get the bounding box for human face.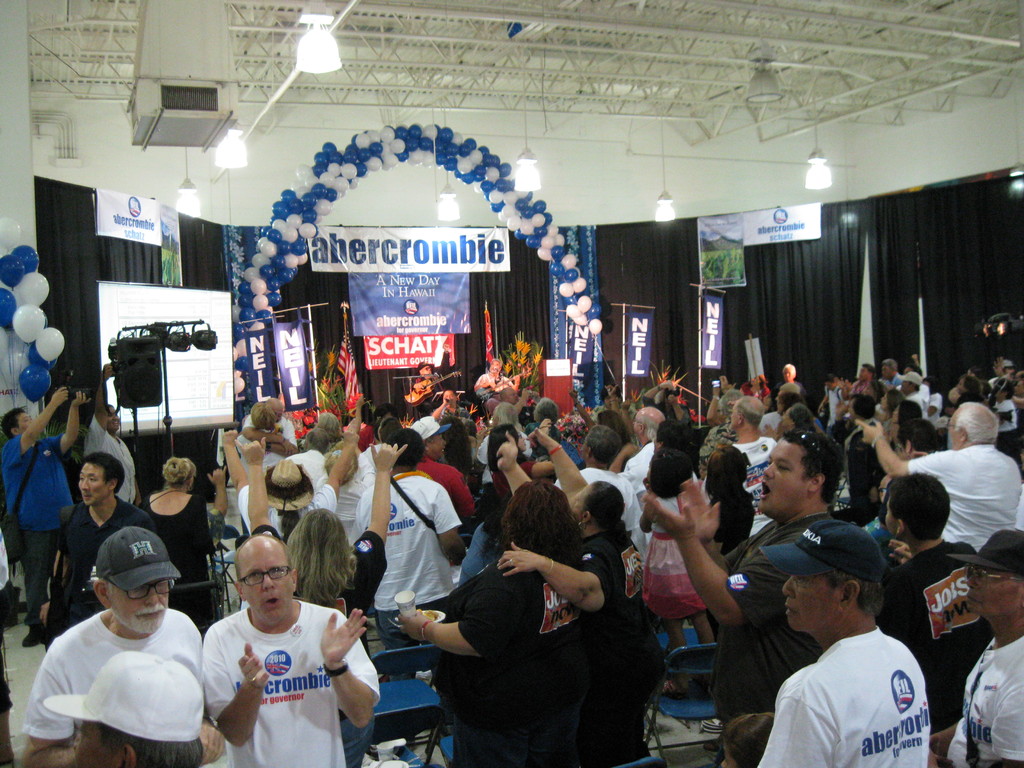
l=784, t=577, r=838, b=630.
